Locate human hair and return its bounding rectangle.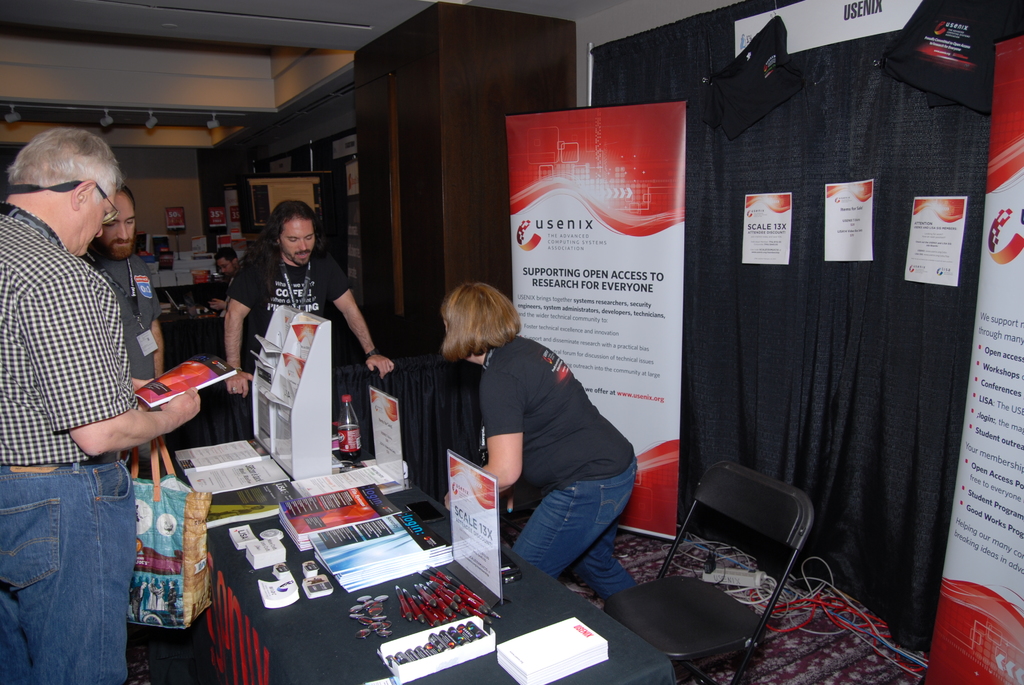
x1=249, y1=201, x2=317, y2=281.
